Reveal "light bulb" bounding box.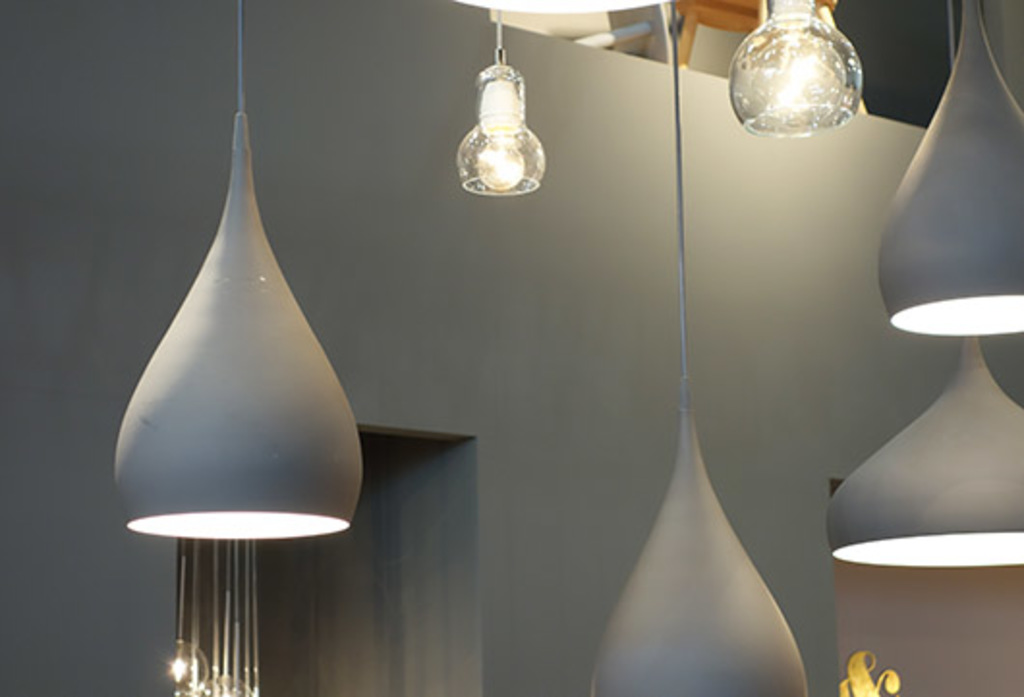
Revealed: (x1=726, y1=0, x2=860, y2=135).
